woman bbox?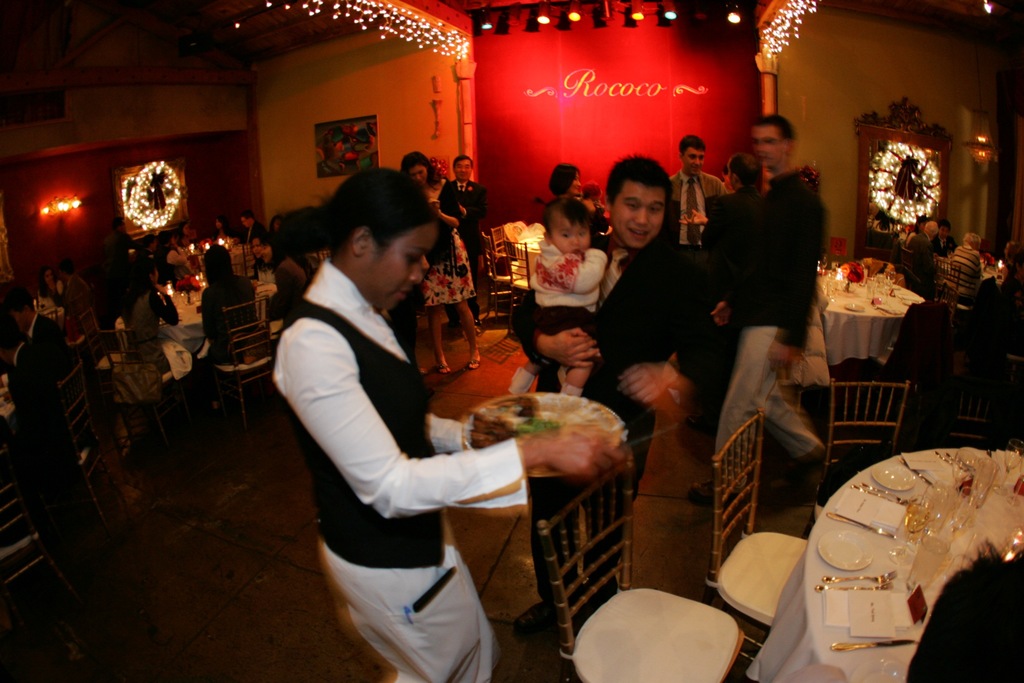
box=[120, 259, 180, 374]
